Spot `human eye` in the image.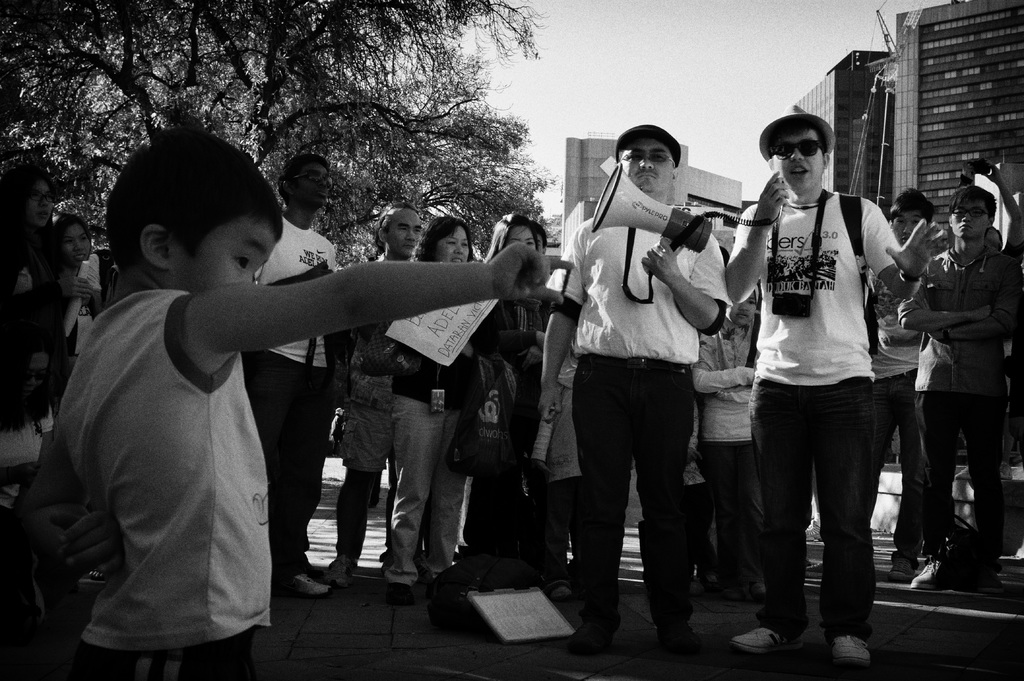
`human eye` found at 399:228:406:233.
